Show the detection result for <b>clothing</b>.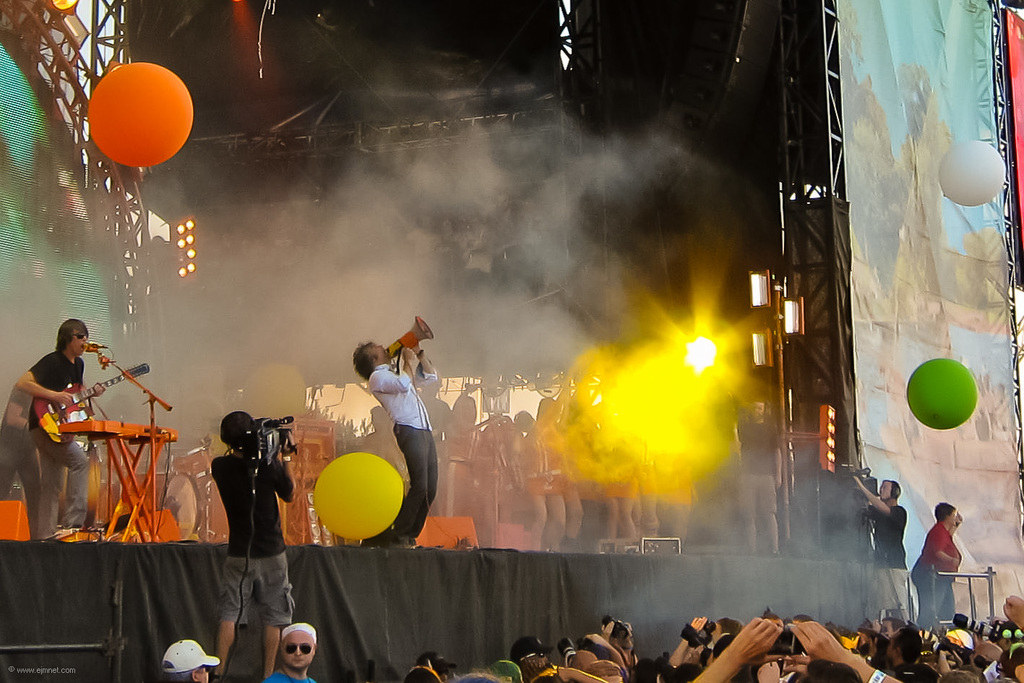
BBox(637, 436, 658, 507).
